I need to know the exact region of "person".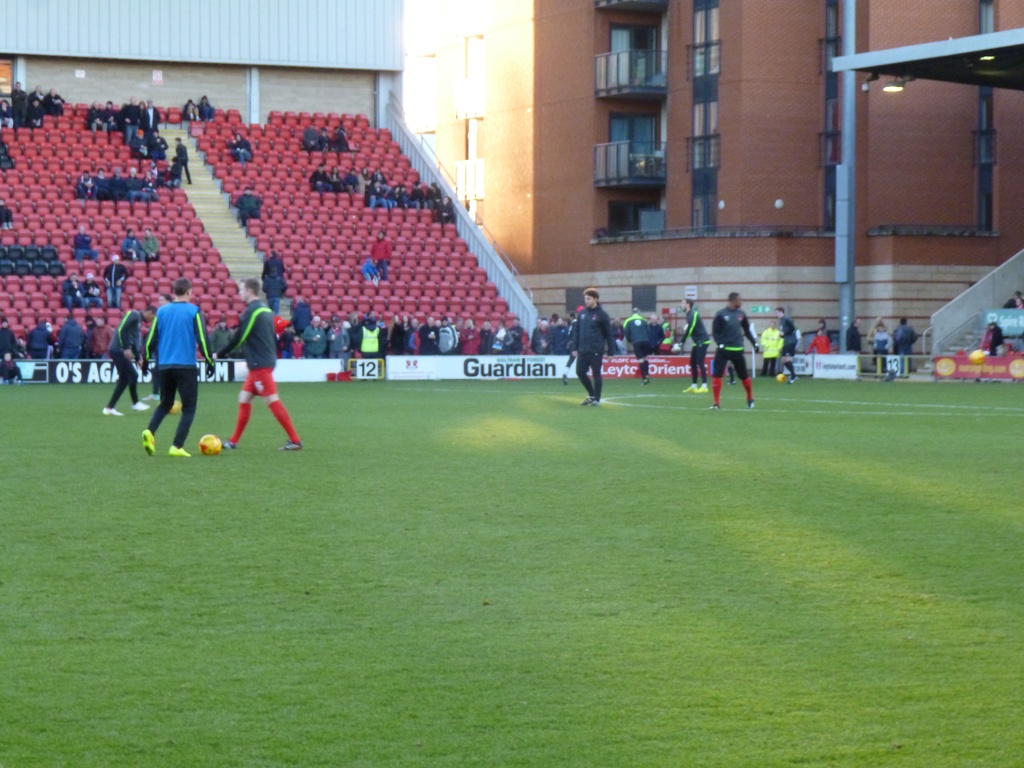
Region: crop(146, 229, 161, 261).
